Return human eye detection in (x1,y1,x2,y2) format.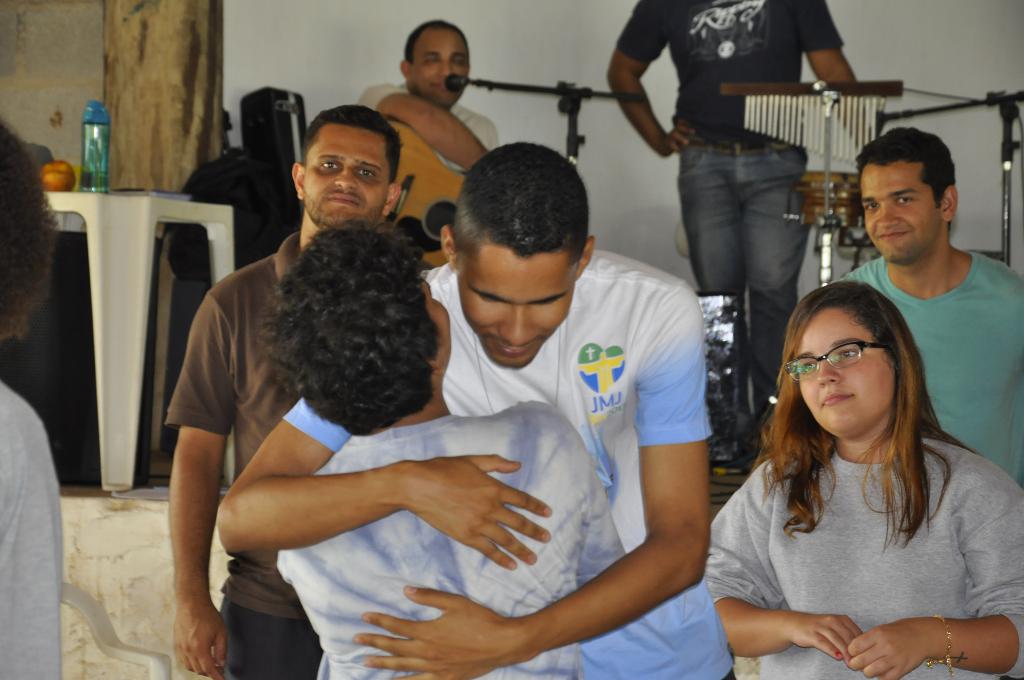
(833,343,863,360).
